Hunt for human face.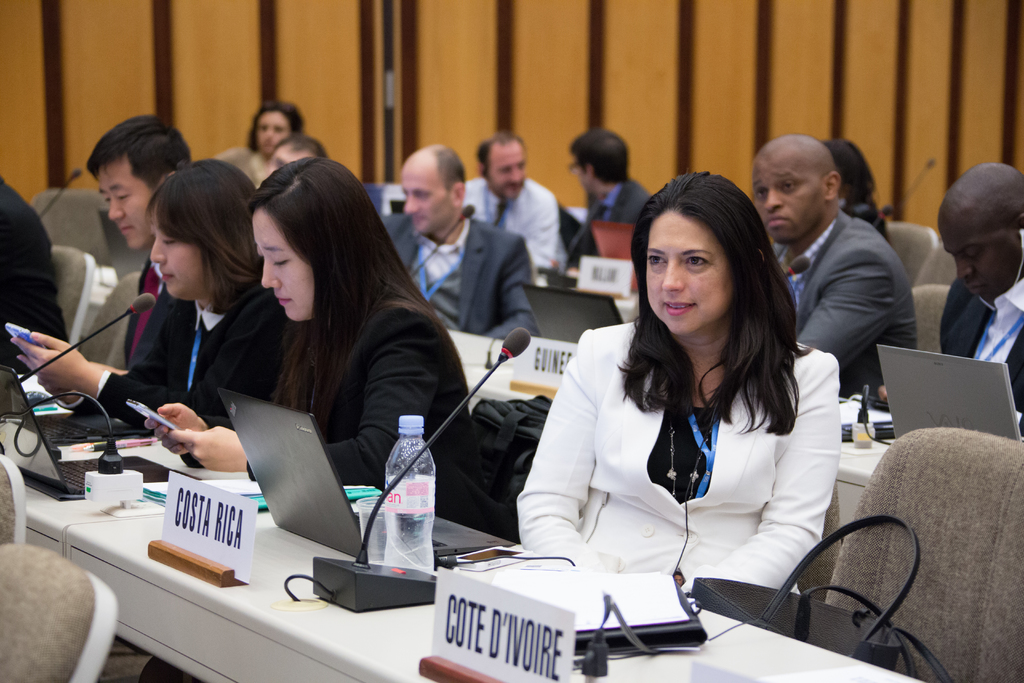
Hunted down at Rect(99, 155, 155, 250).
